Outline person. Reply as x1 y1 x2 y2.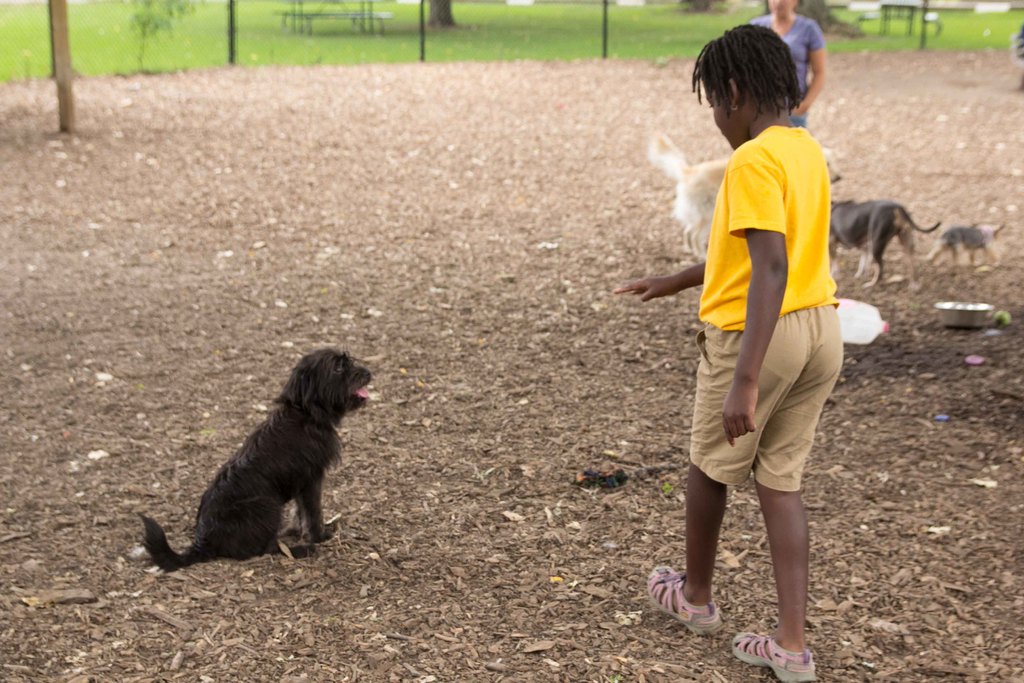
647 33 868 650.
